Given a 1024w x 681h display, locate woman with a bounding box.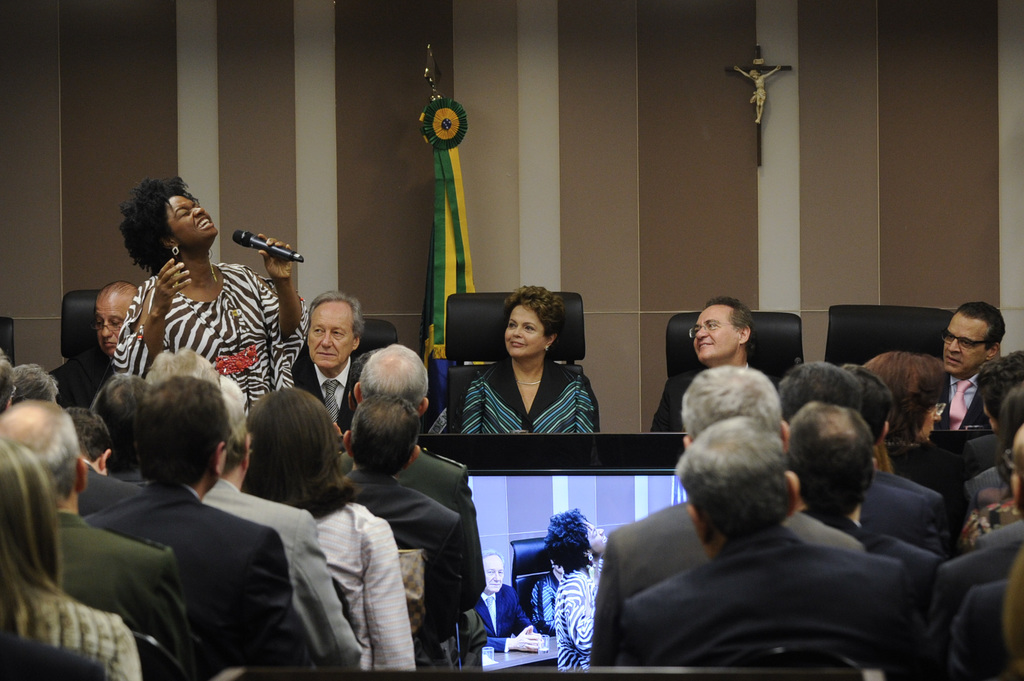
Located: x1=858, y1=347, x2=954, y2=532.
